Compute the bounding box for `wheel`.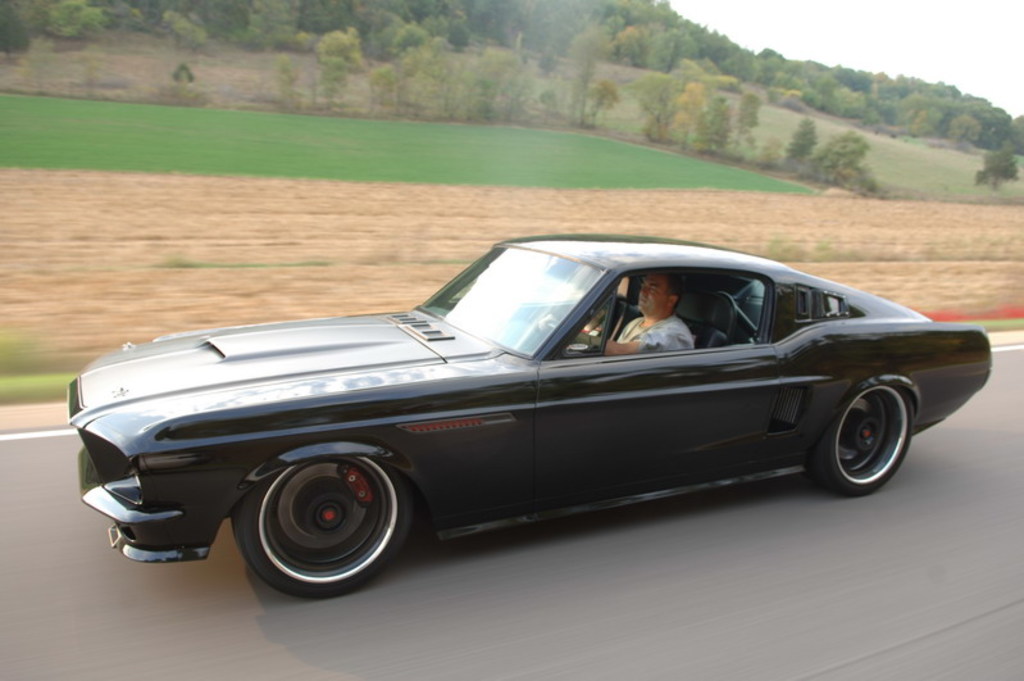
select_region(231, 459, 411, 603).
